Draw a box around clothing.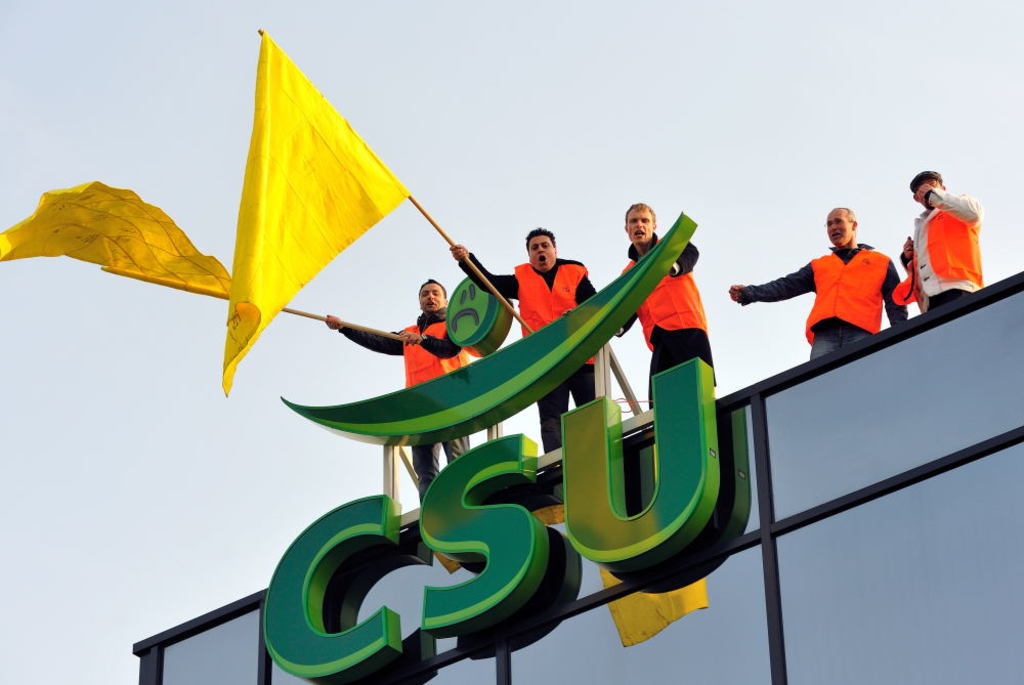
bbox(621, 267, 714, 344).
